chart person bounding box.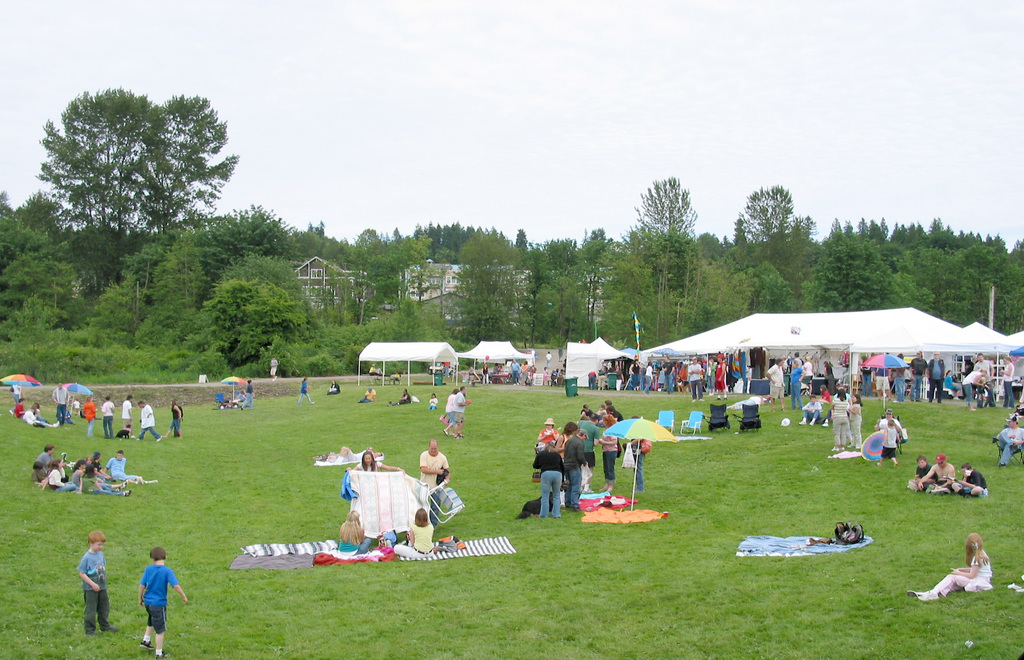
Charted: bbox=(70, 399, 77, 415).
